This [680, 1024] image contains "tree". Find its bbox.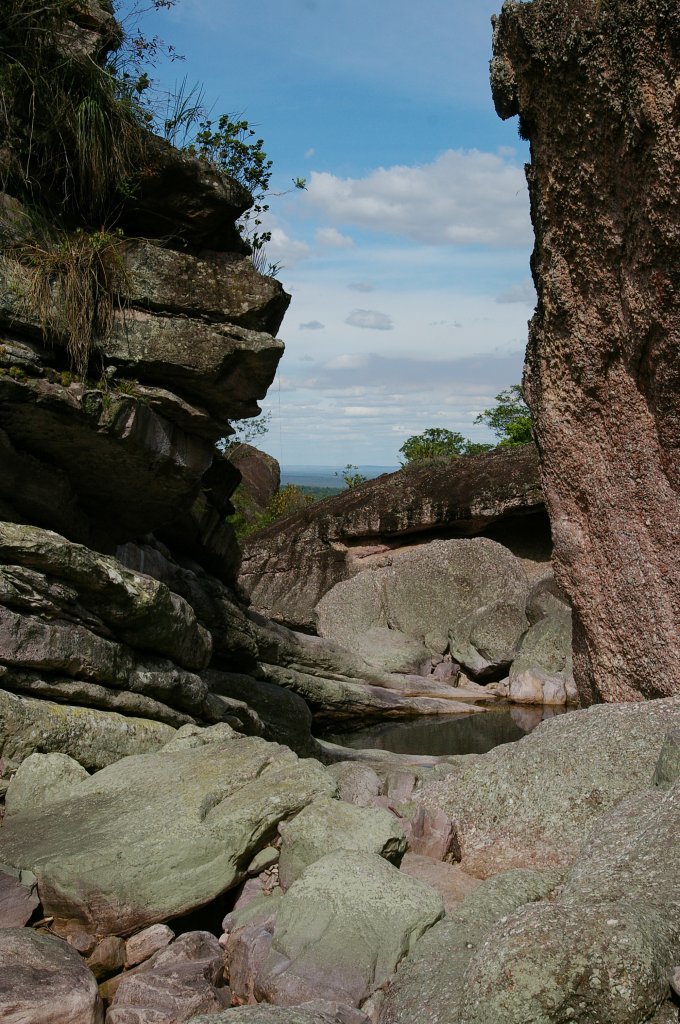
(397,420,474,460).
